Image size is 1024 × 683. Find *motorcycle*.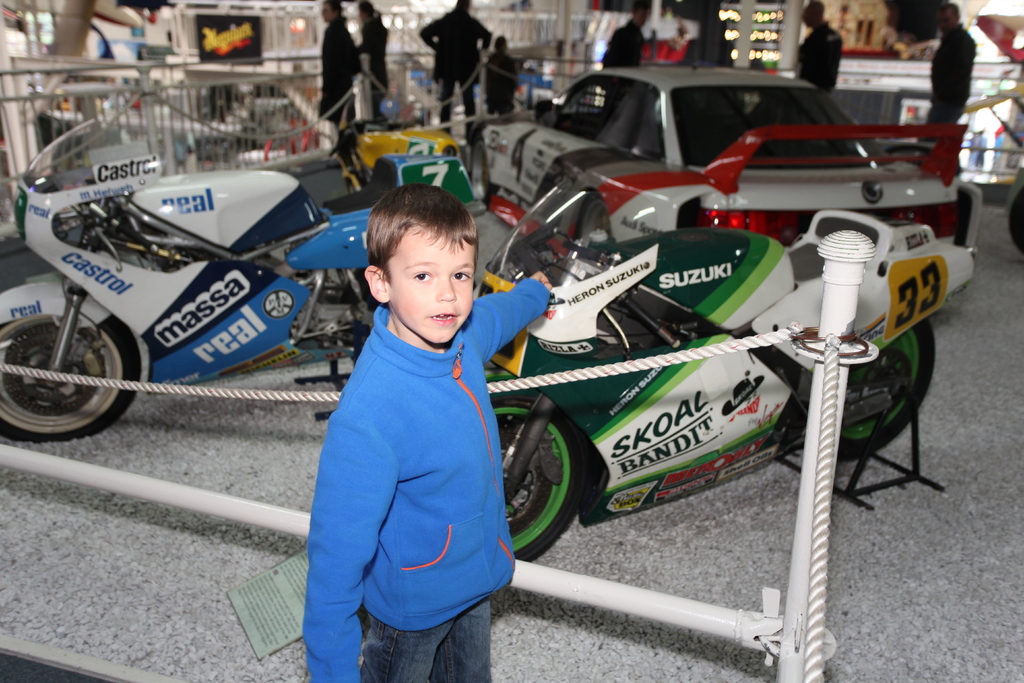
bbox=(0, 118, 476, 443).
